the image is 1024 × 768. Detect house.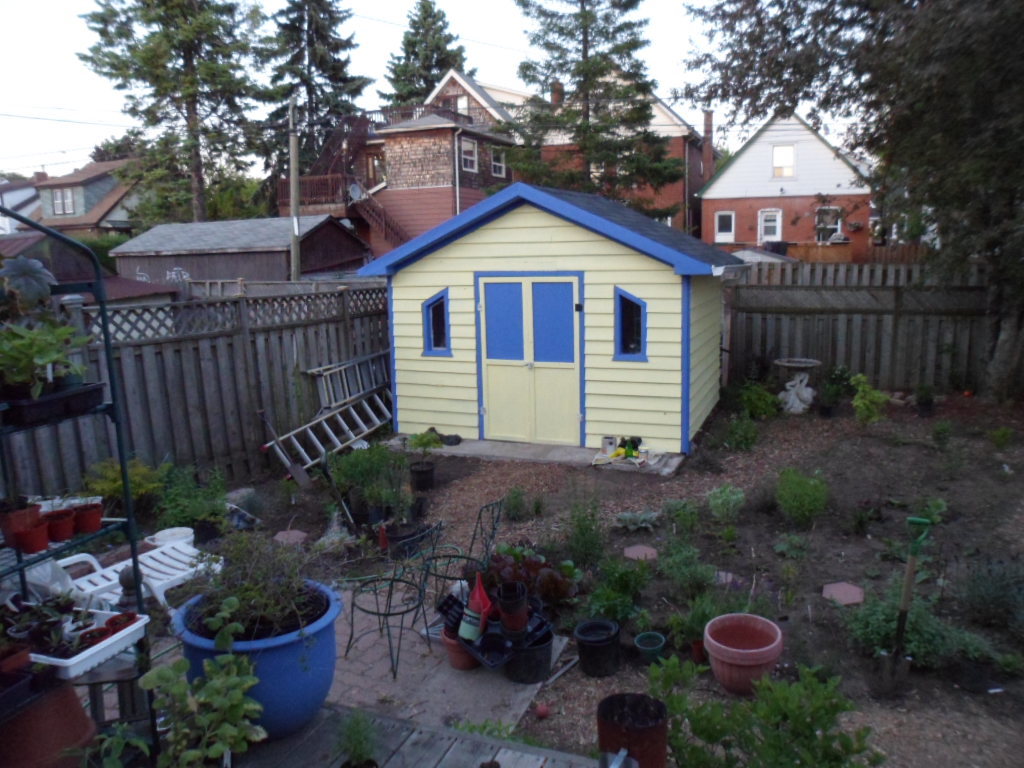
Detection: l=275, t=64, r=710, b=280.
